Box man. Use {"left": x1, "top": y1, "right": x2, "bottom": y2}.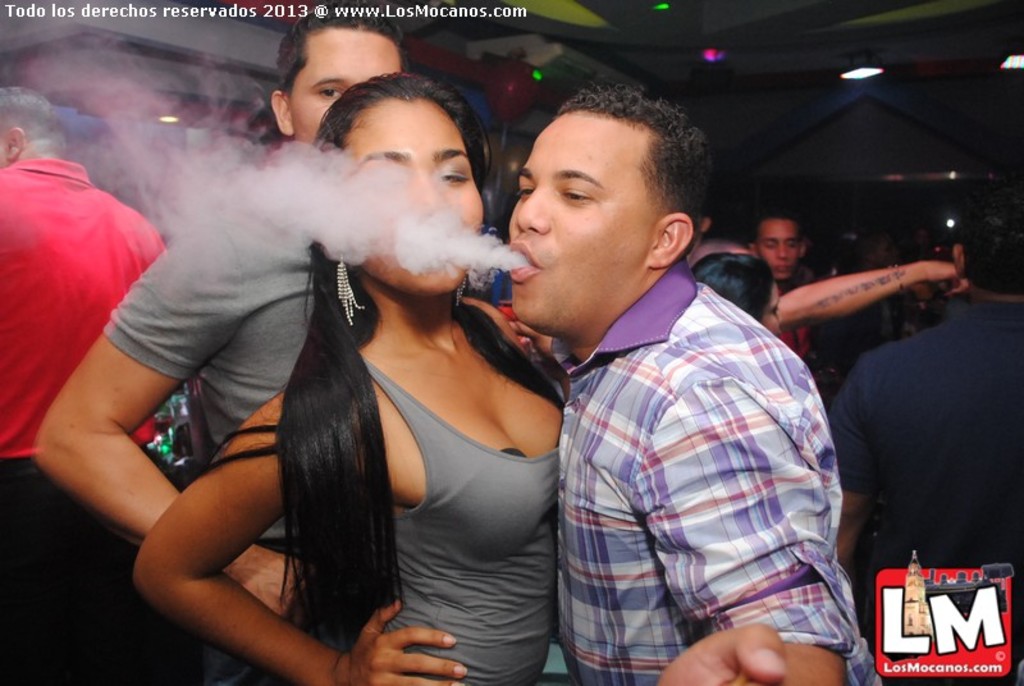
{"left": 488, "top": 96, "right": 860, "bottom": 685}.
